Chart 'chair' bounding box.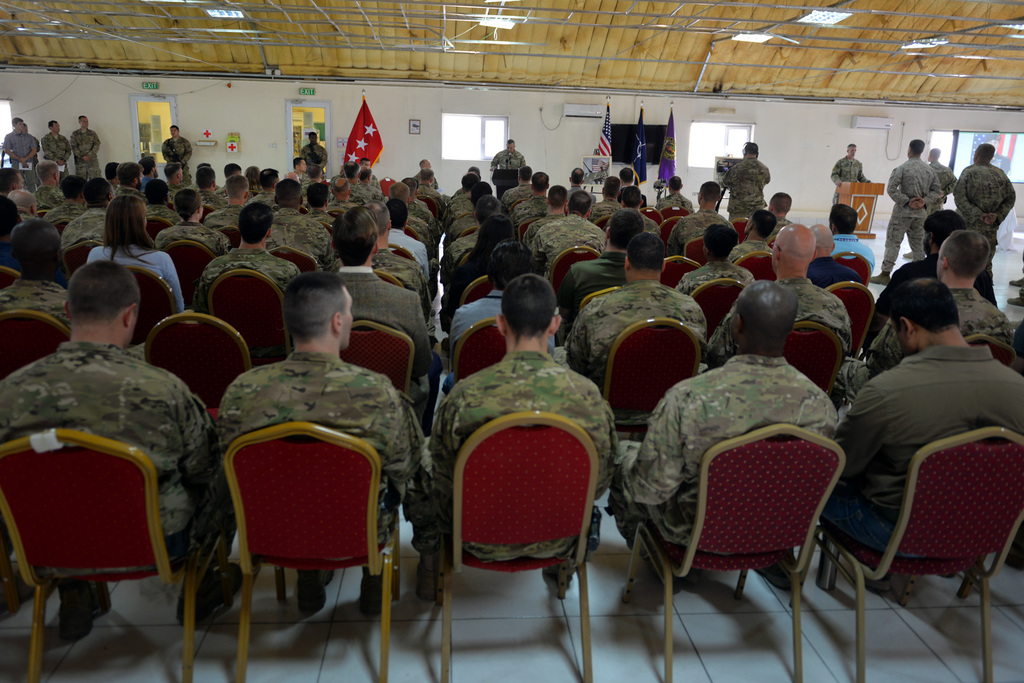
Charted: locate(594, 315, 696, 431).
